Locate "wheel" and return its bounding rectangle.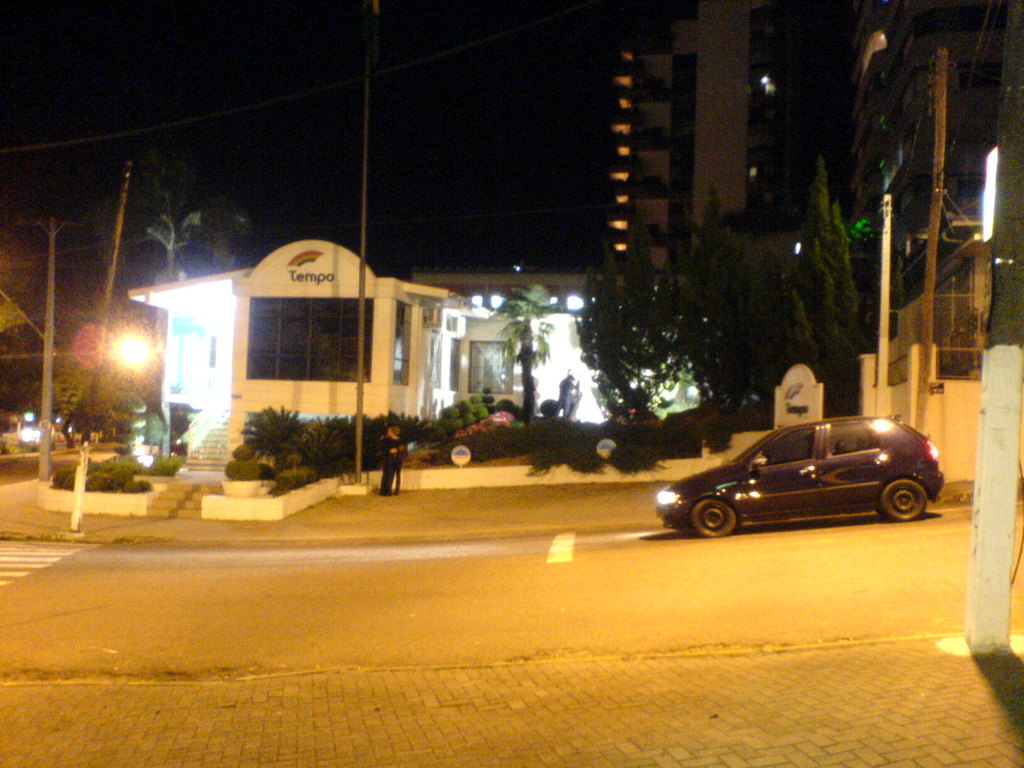
<bbox>686, 492, 741, 534</bbox>.
